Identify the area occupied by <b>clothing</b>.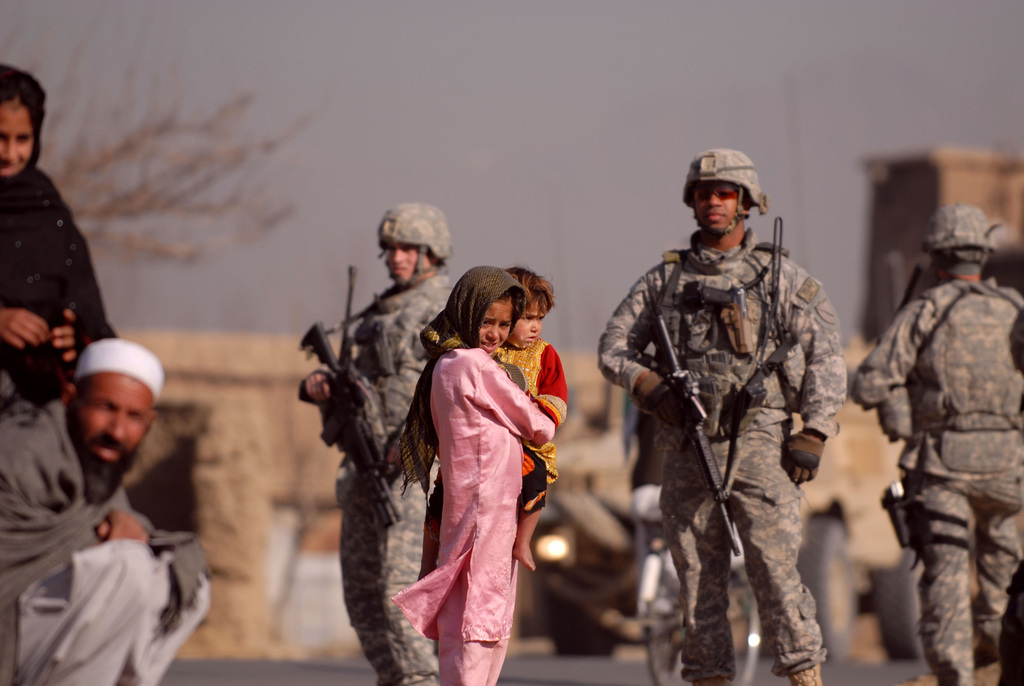
Area: box(487, 310, 580, 501).
